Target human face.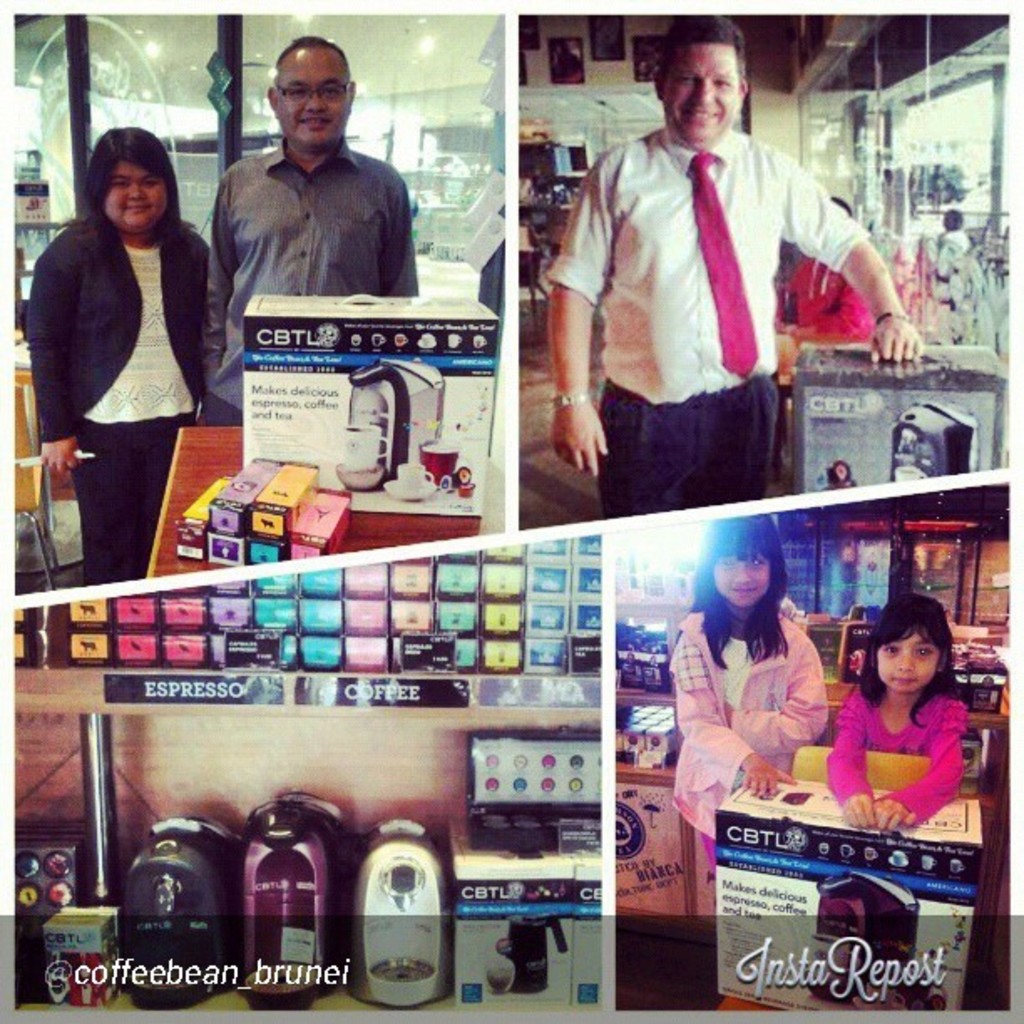
Target region: BBox(877, 637, 937, 684).
